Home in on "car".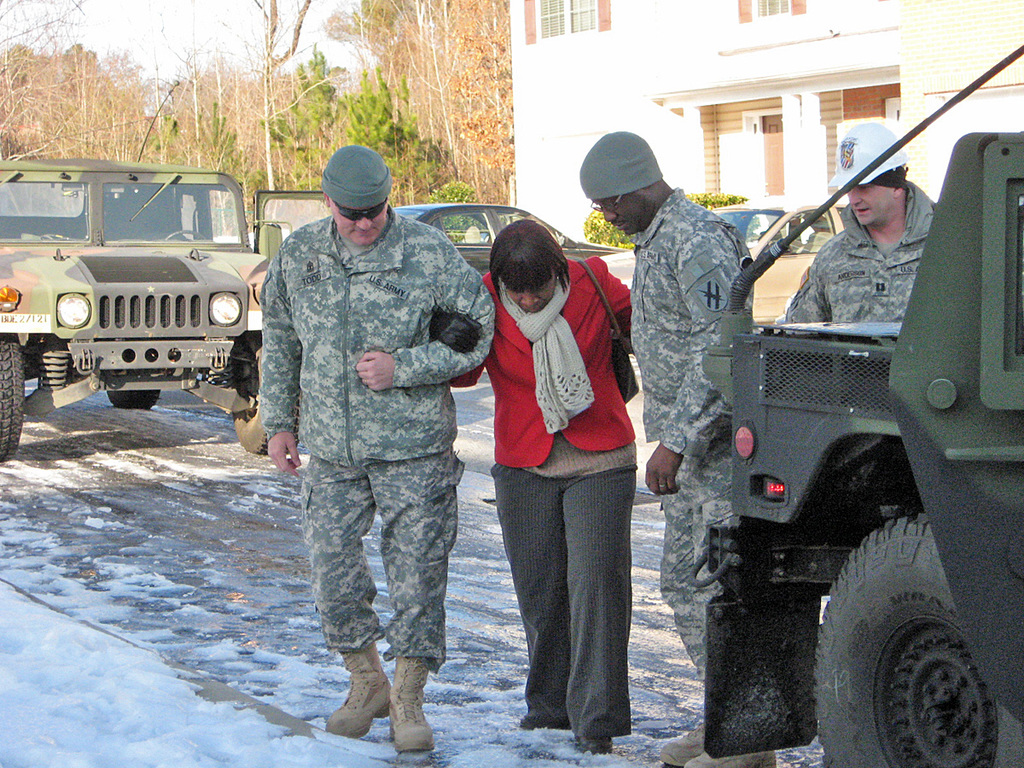
Homed in at (600,194,848,324).
